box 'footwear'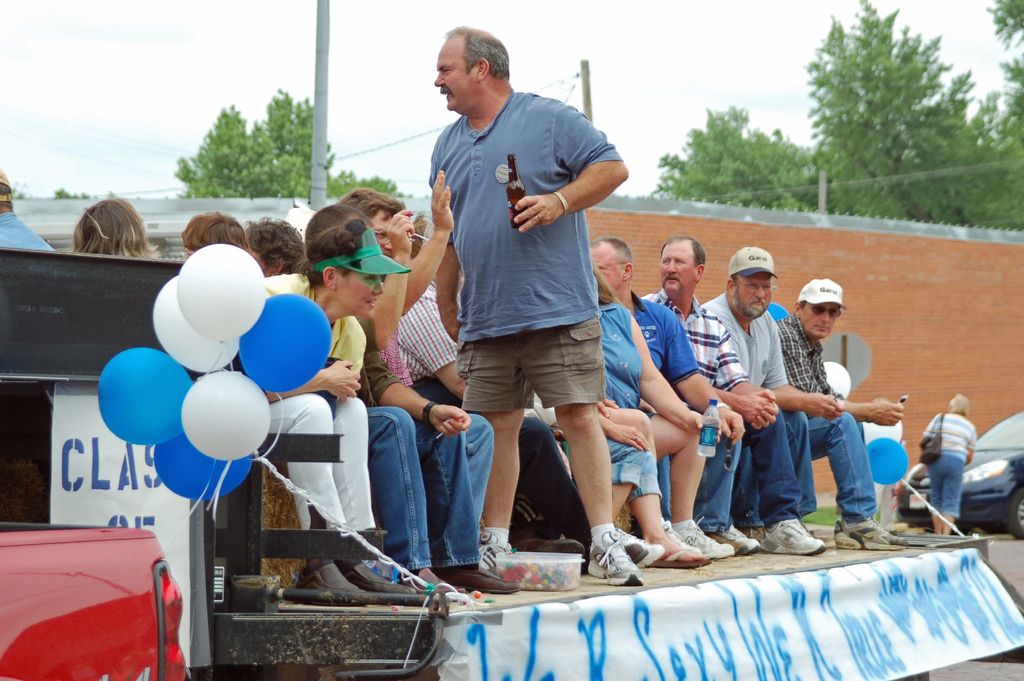
bbox=[761, 518, 825, 554]
